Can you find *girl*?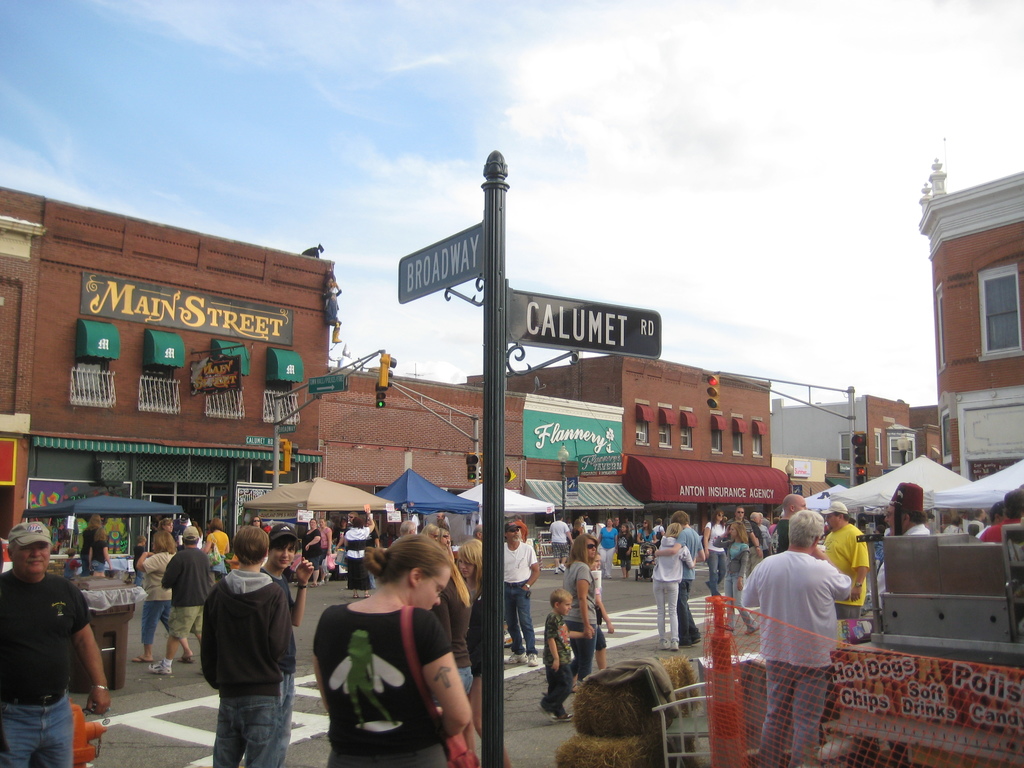
Yes, bounding box: {"left": 250, "top": 517, "right": 260, "bottom": 528}.
